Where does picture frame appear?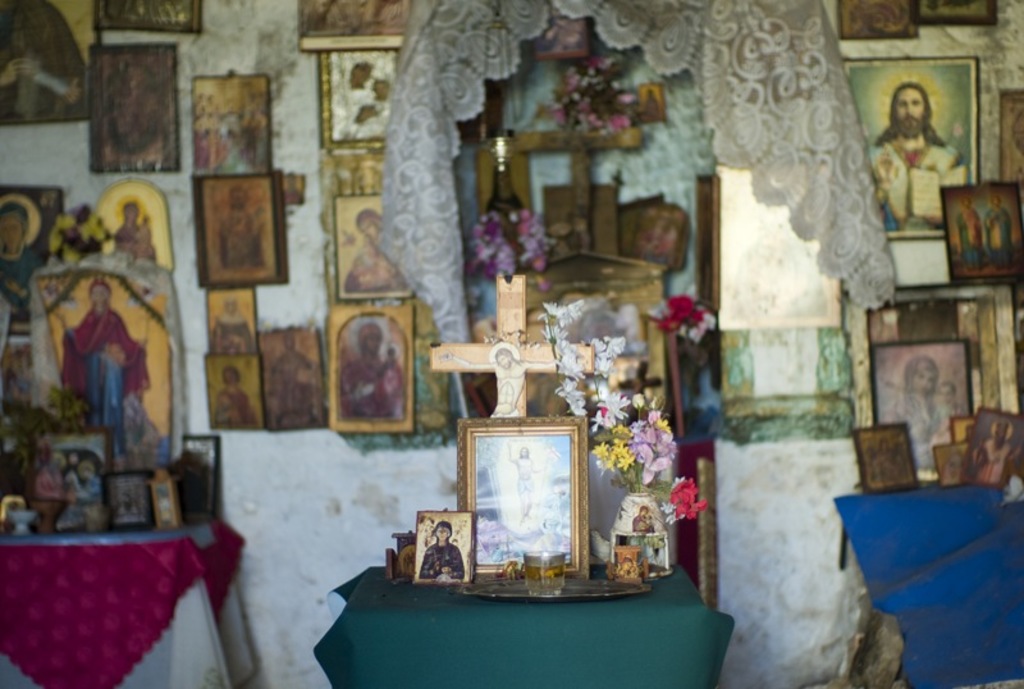
Appears at select_region(864, 341, 975, 487).
